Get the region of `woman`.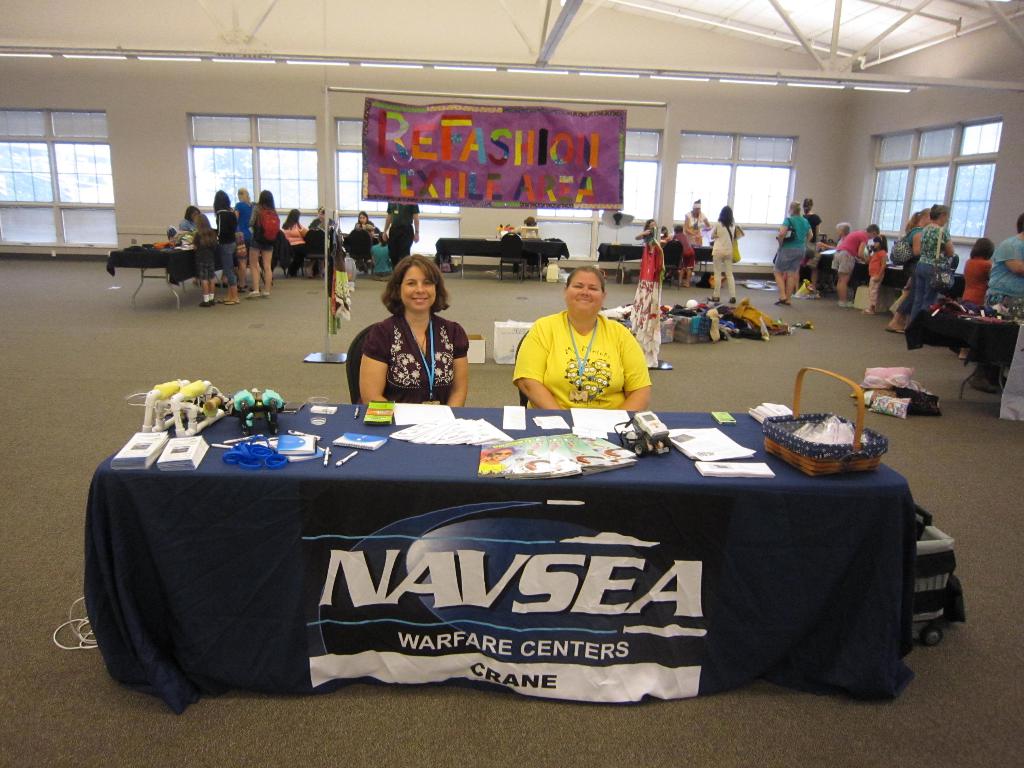
[180, 203, 198, 228].
